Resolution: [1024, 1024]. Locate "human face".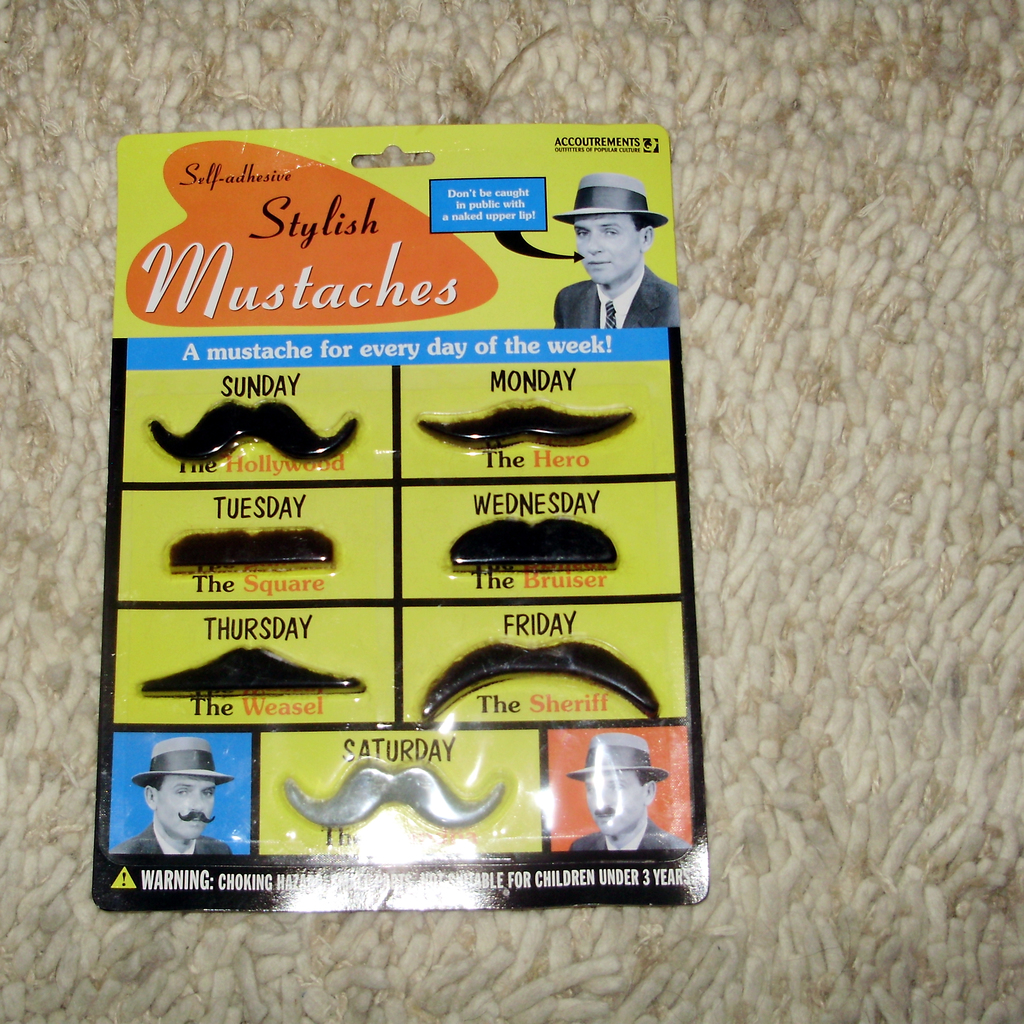
box=[152, 772, 219, 841].
